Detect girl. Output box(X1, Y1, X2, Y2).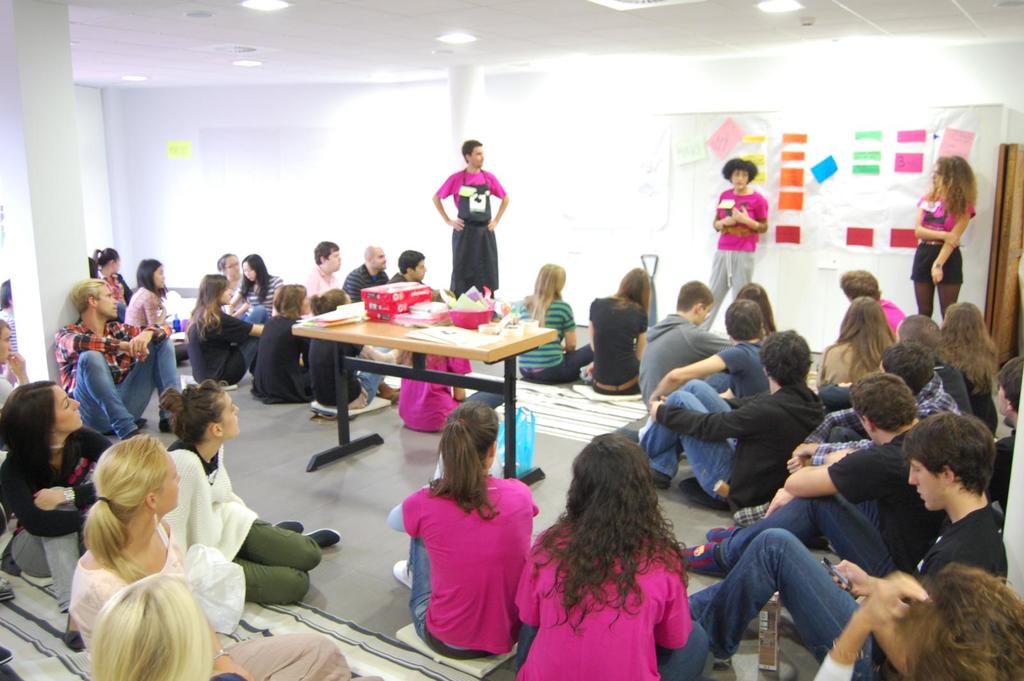
box(131, 259, 169, 346).
